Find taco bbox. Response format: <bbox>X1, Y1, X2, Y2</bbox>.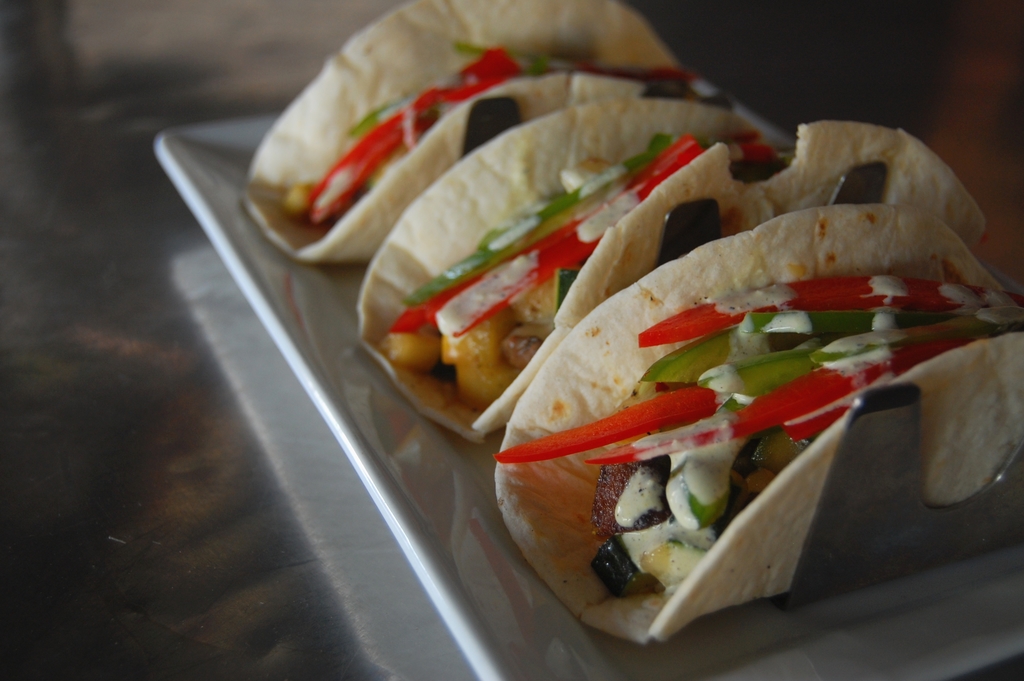
<bbox>252, 0, 705, 277</bbox>.
